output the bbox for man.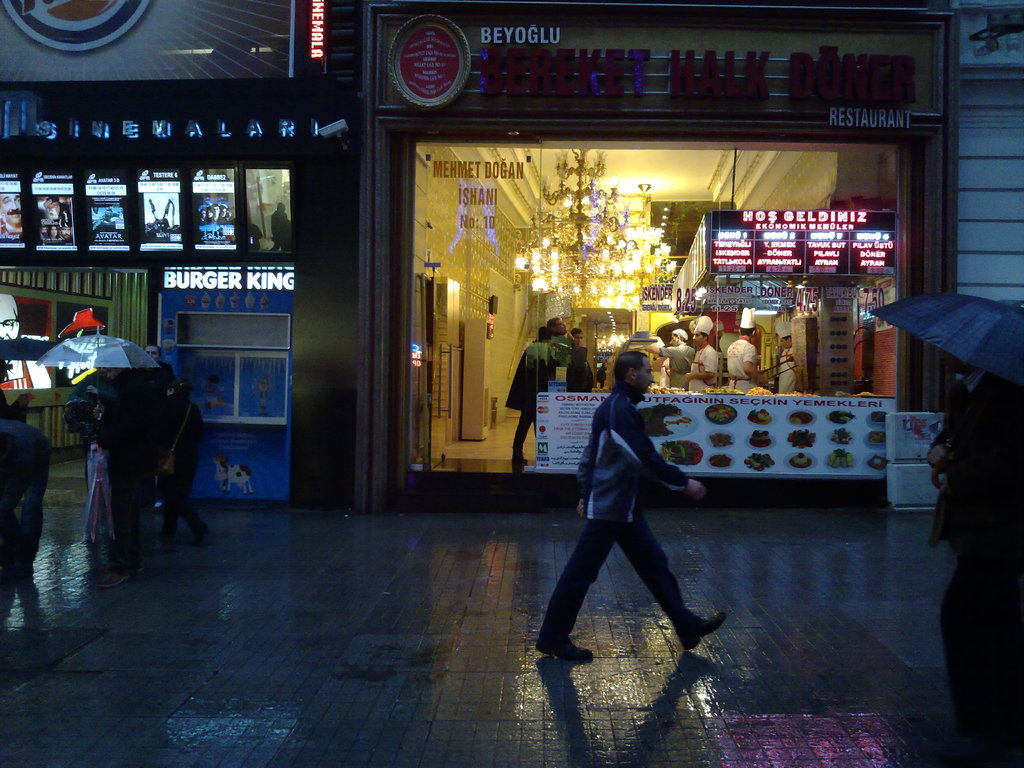
region(728, 303, 759, 394).
